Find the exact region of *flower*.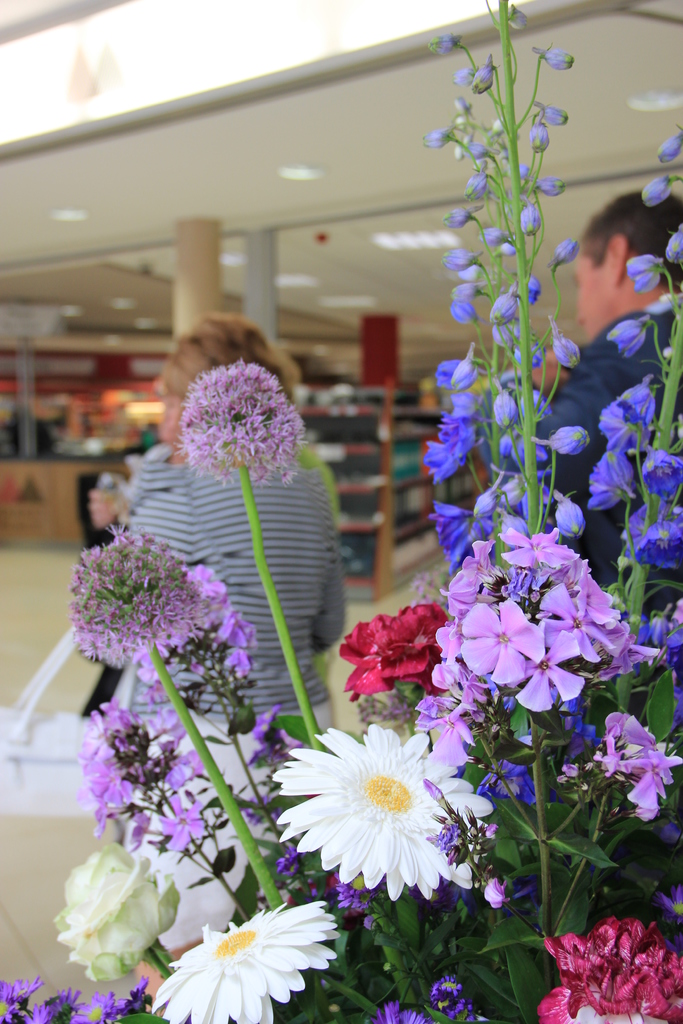
Exact region: BBox(269, 719, 497, 903).
